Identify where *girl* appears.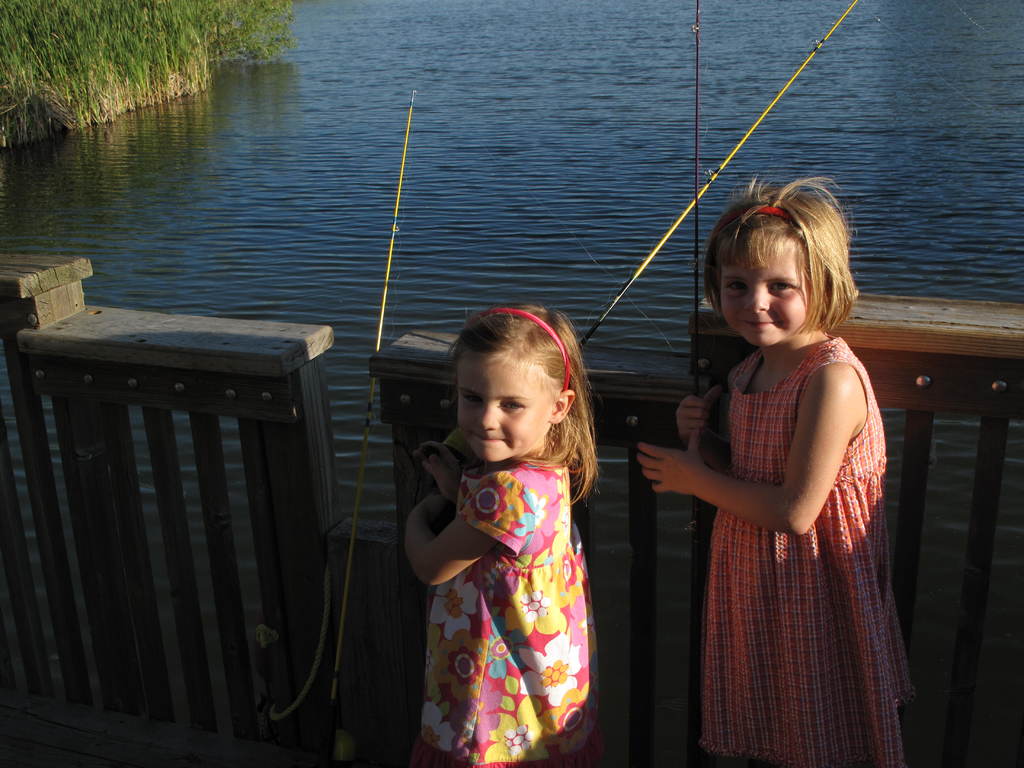
Appears at box=[391, 300, 627, 767].
